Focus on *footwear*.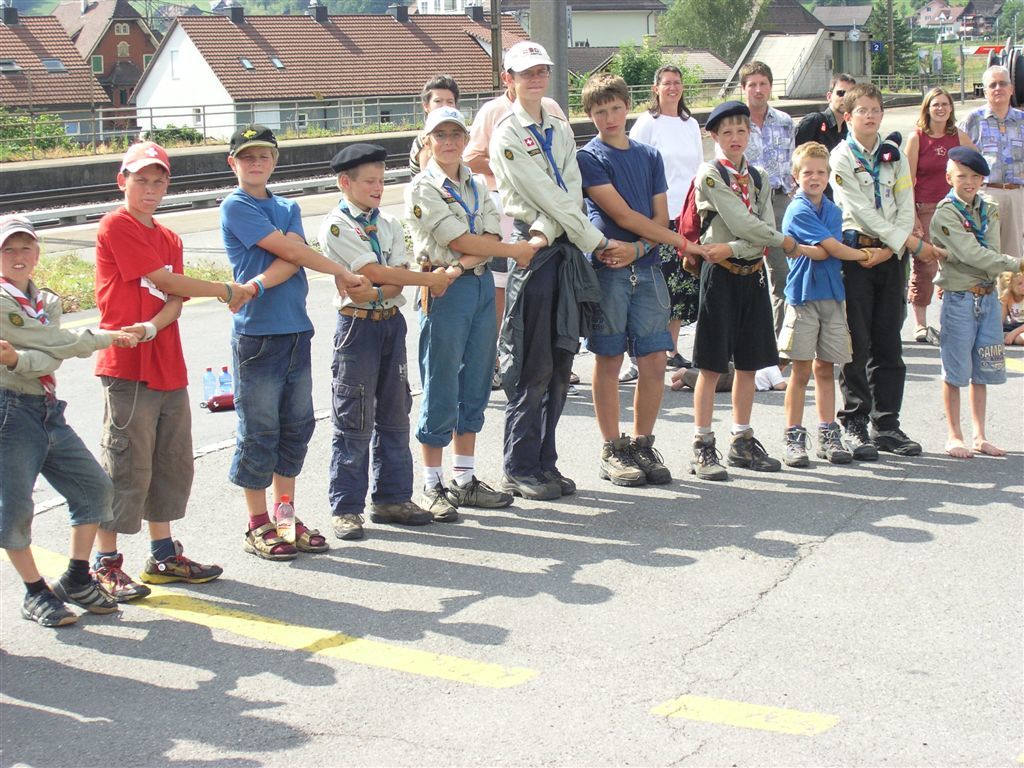
Focused at 844 419 877 462.
